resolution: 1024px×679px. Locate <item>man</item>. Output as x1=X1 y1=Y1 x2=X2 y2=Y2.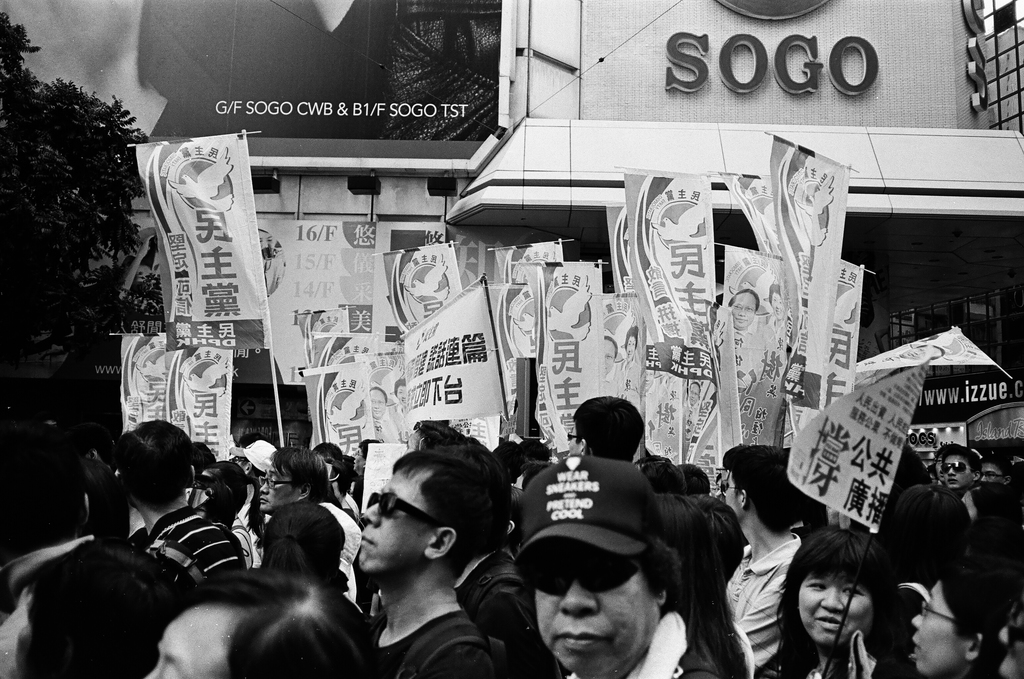
x1=629 y1=450 x2=692 y2=493.
